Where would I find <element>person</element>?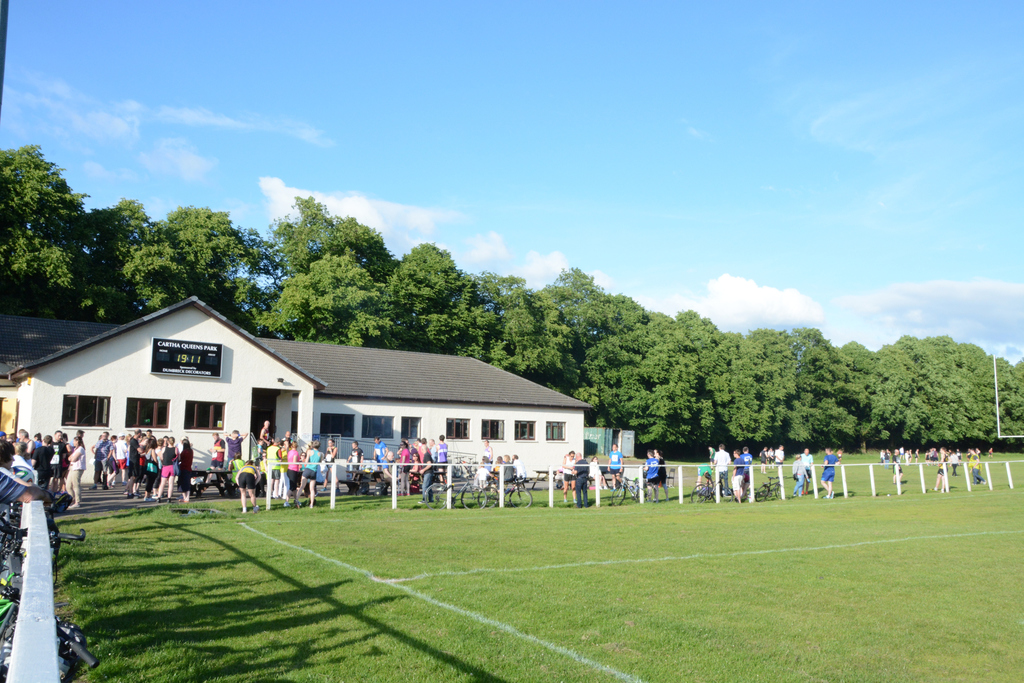
At x1=612, y1=445, x2=622, y2=483.
